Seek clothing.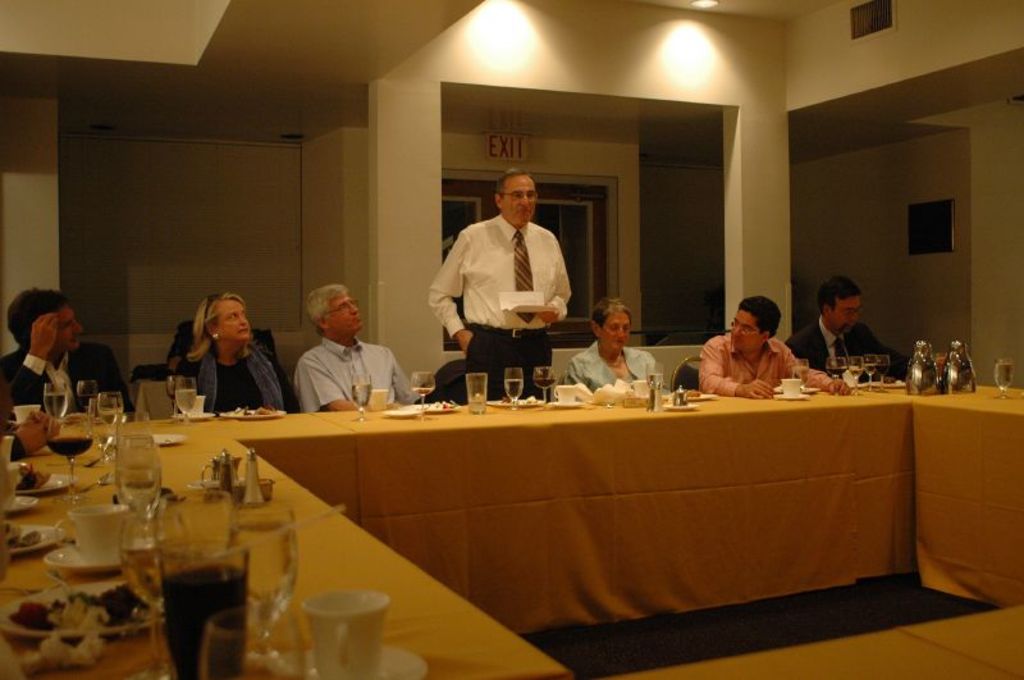
(266,304,412,423).
